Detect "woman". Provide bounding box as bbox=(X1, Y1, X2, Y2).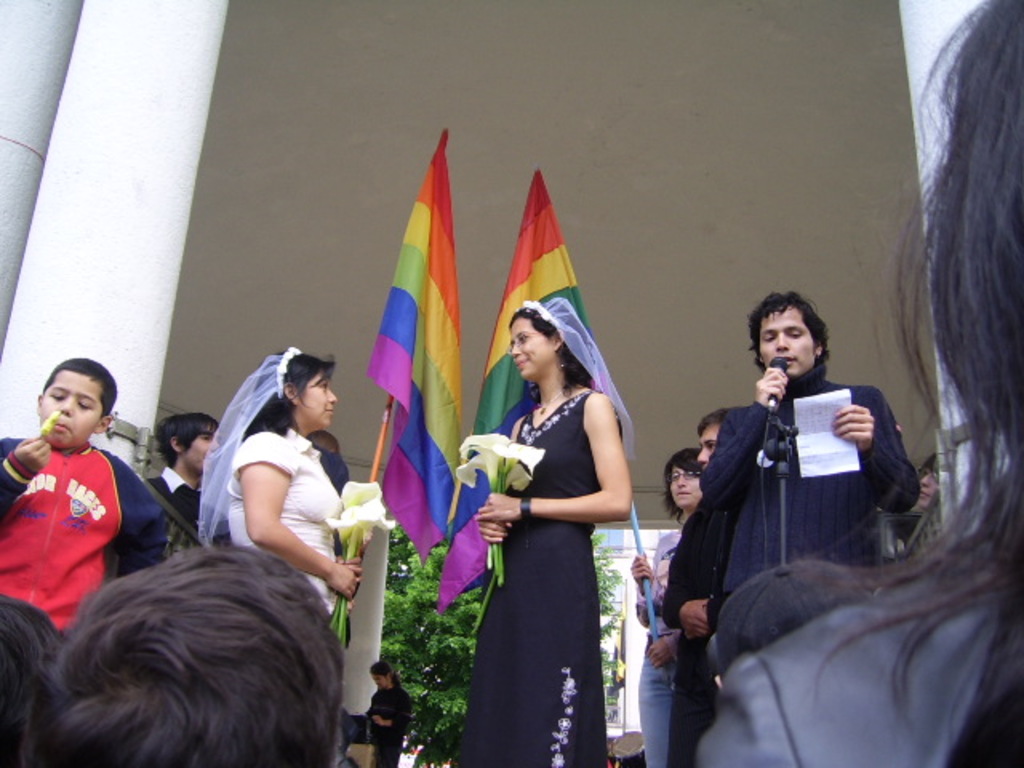
bbox=(195, 338, 362, 766).
